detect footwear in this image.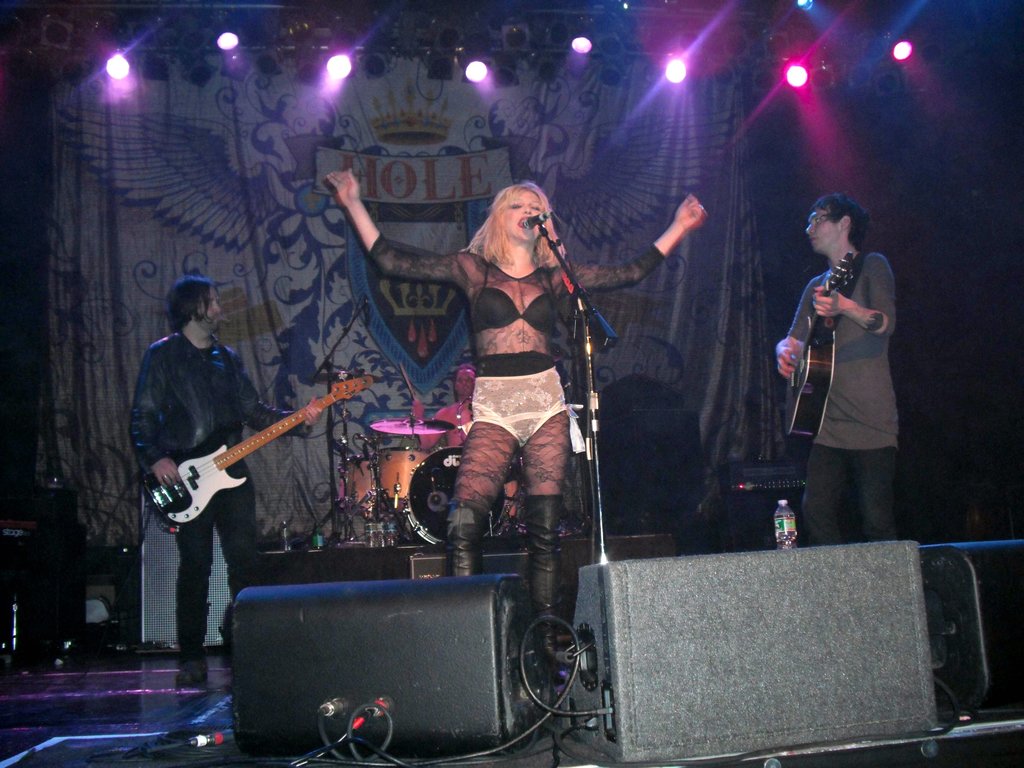
Detection: {"left": 444, "top": 498, "right": 494, "bottom": 580}.
